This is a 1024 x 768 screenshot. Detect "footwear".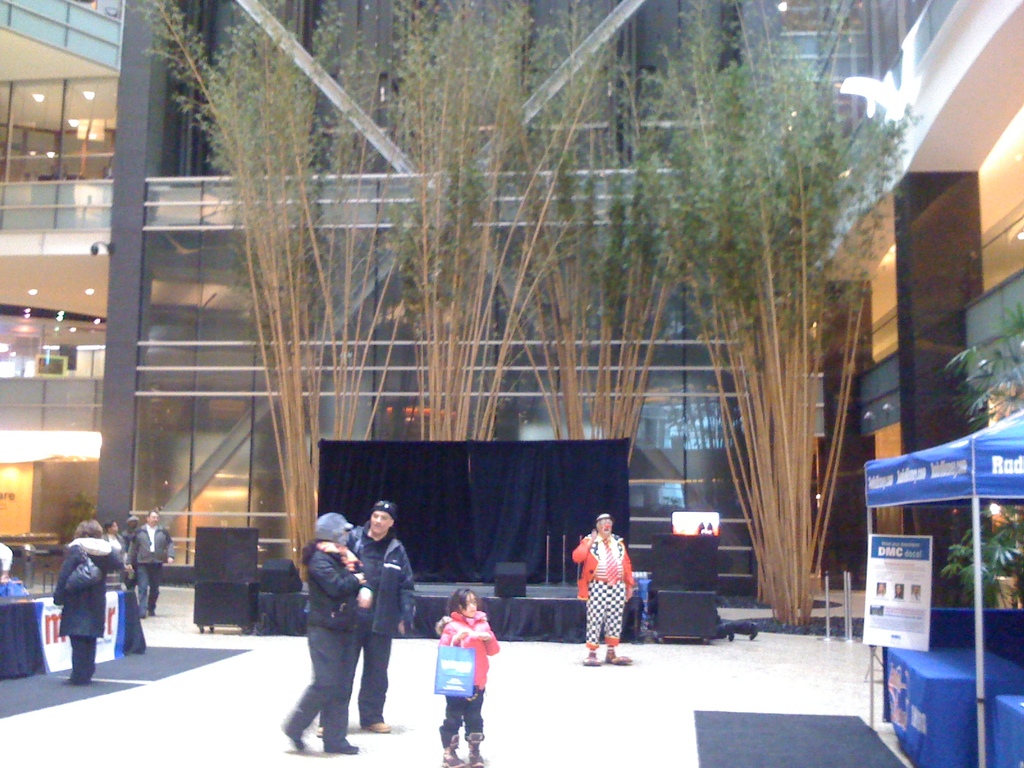
369,714,391,734.
